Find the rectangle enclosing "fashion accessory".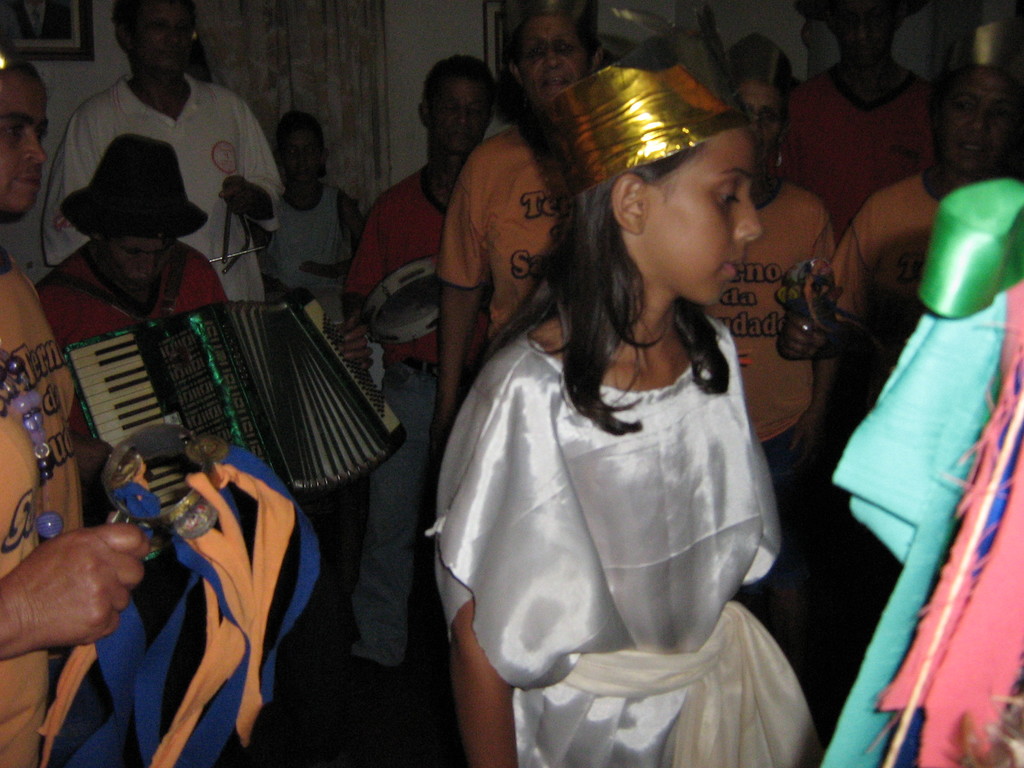
BBox(538, 6, 747, 195).
